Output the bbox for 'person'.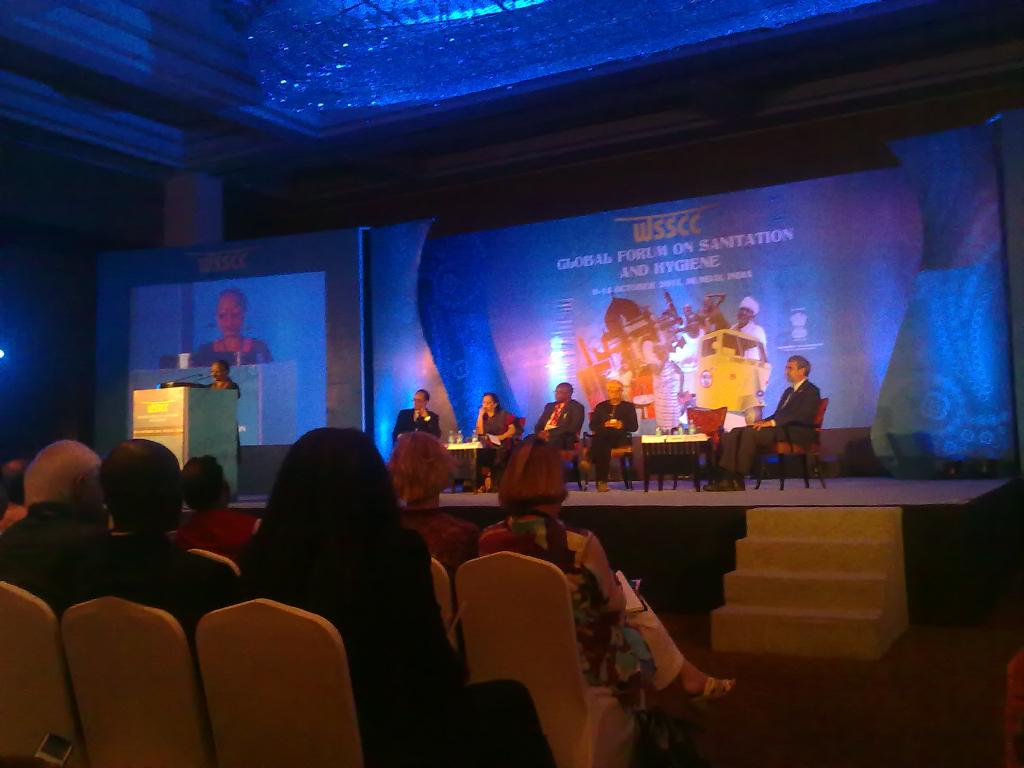
region(393, 388, 440, 447).
